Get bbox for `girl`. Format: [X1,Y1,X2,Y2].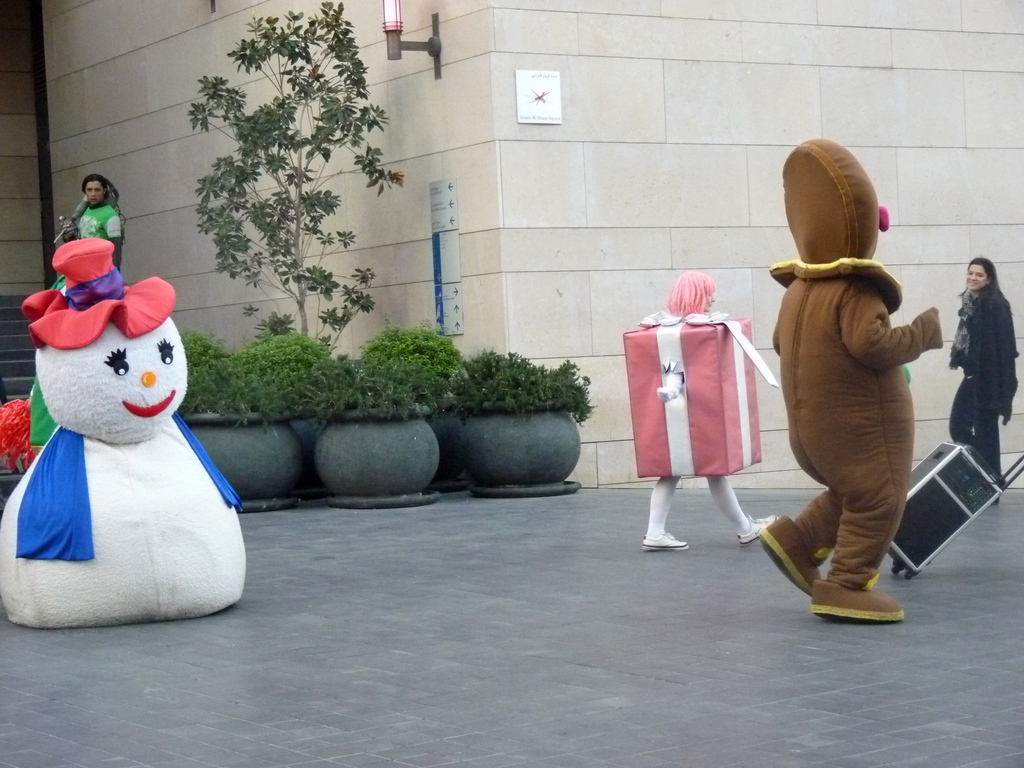
[646,267,781,547].
